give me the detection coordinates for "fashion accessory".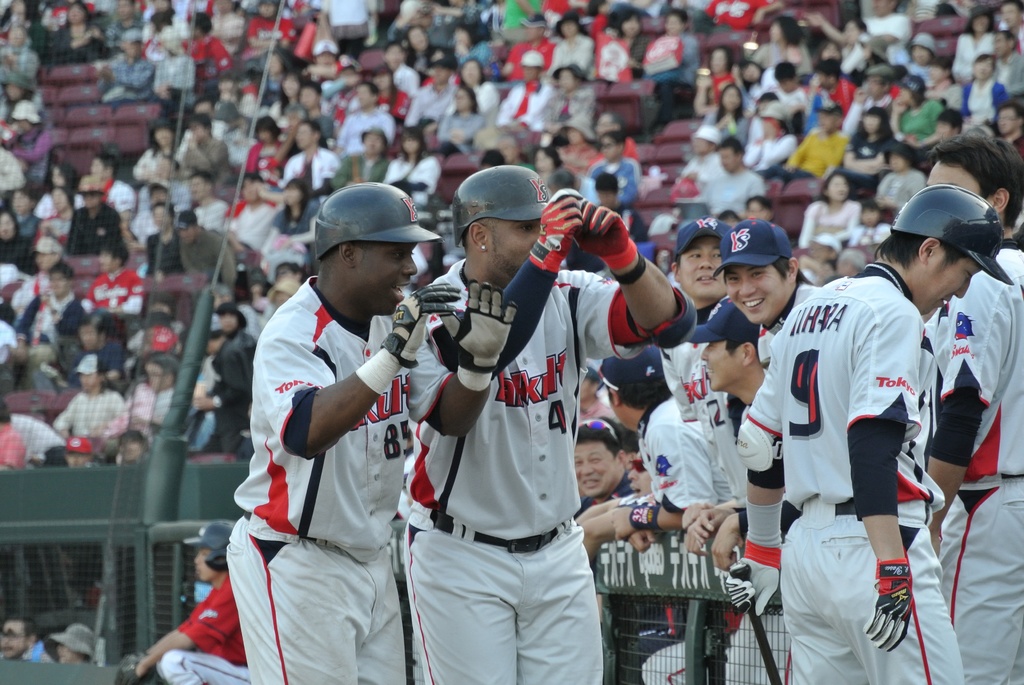
<bbox>631, 459, 645, 473</bbox>.
